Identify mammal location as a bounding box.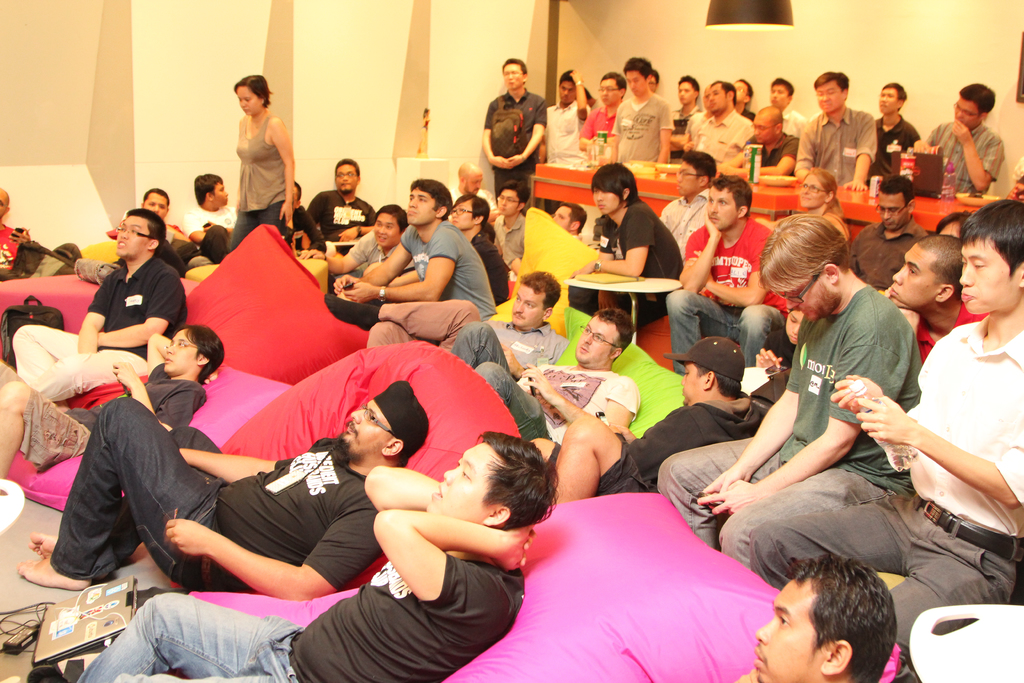
l=537, t=66, r=589, b=214.
